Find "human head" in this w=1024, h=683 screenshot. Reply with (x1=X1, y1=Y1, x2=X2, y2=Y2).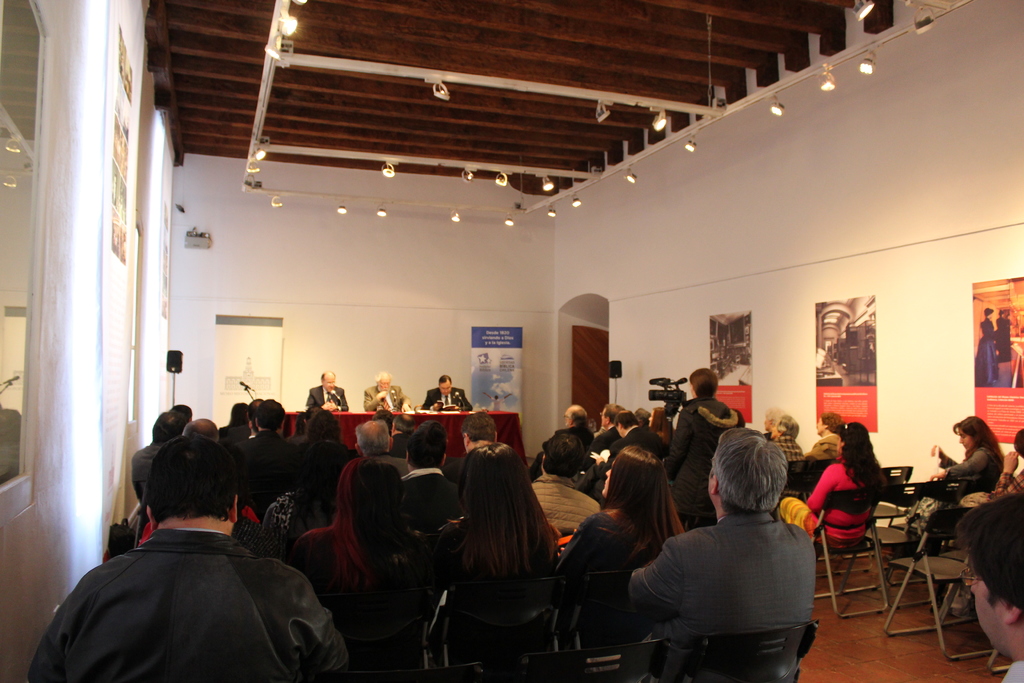
(x1=689, y1=365, x2=717, y2=399).
